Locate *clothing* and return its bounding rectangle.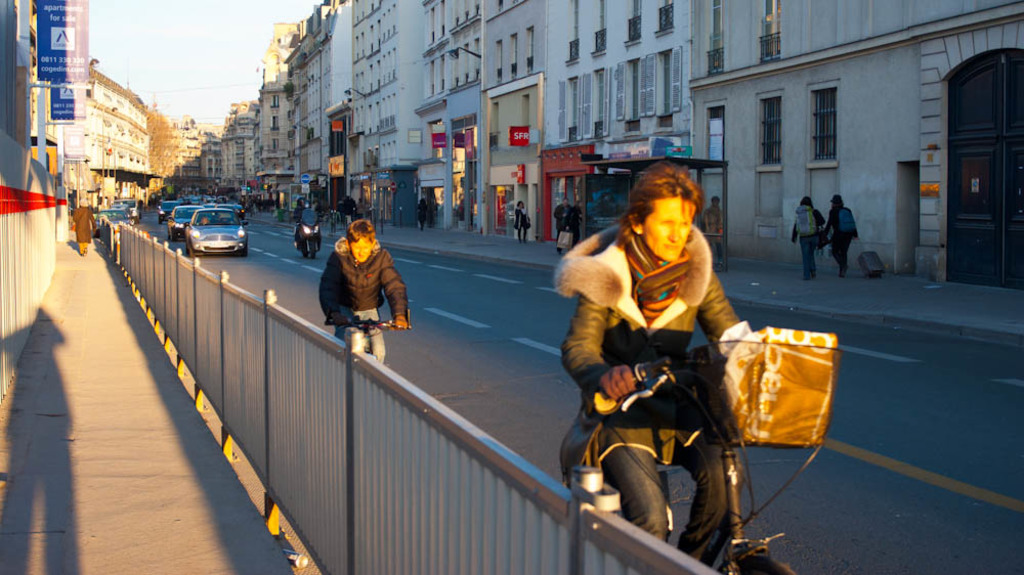
702/204/724/236.
